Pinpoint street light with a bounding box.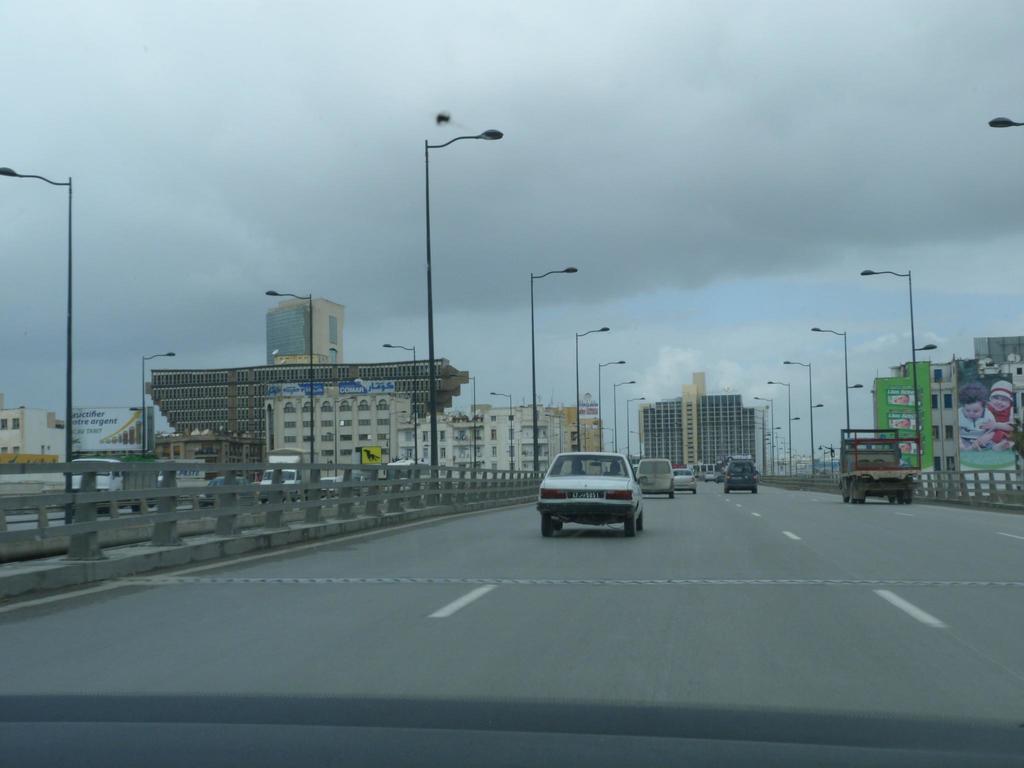
left=808, top=326, right=864, bottom=440.
